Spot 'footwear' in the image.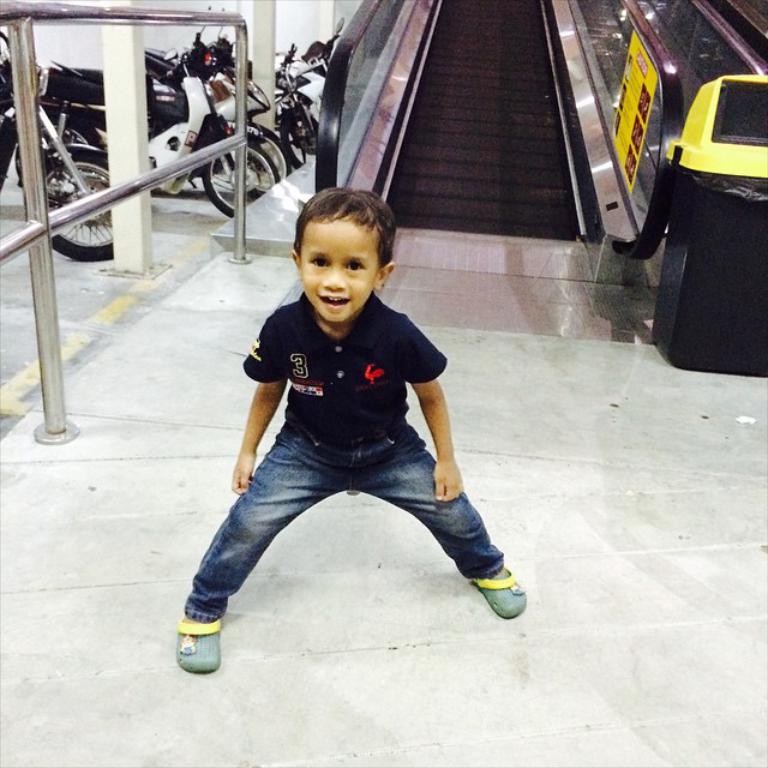
'footwear' found at (176, 617, 223, 677).
